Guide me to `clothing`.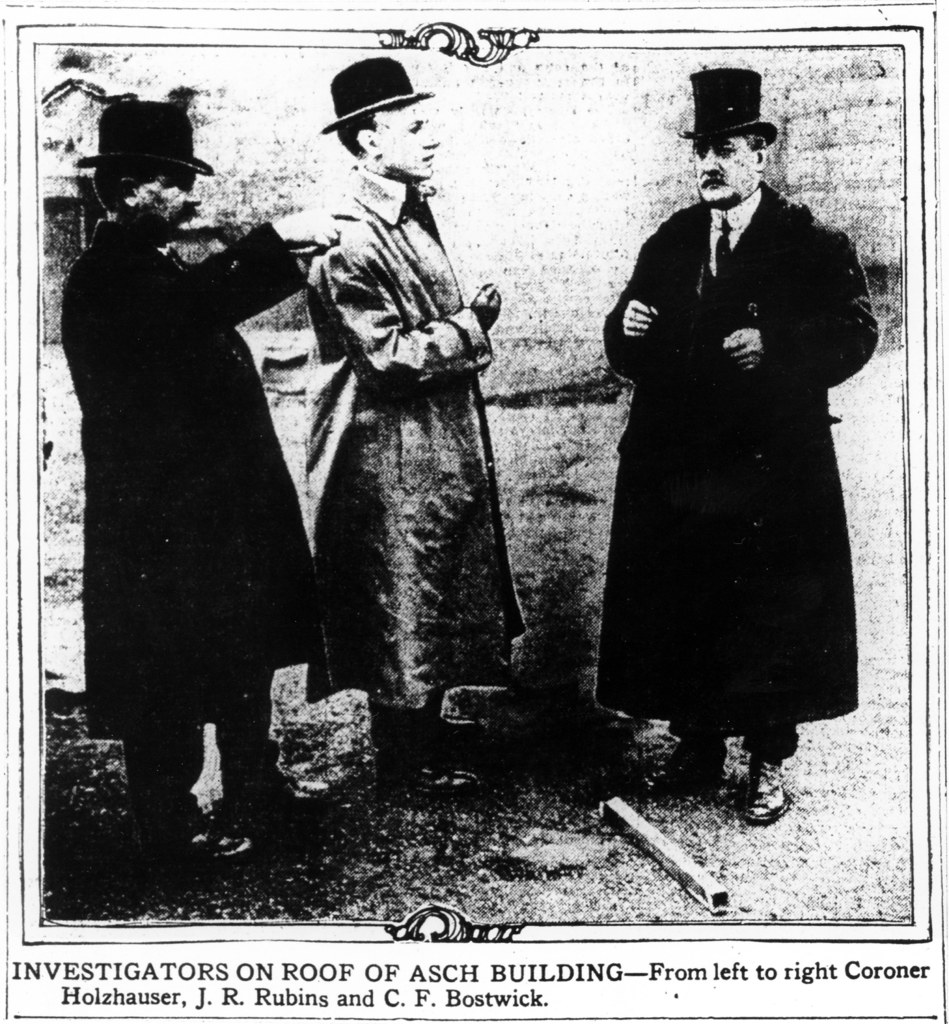
Guidance: {"left": 593, "top": 175, "right": 877, "bottom": 732}.
